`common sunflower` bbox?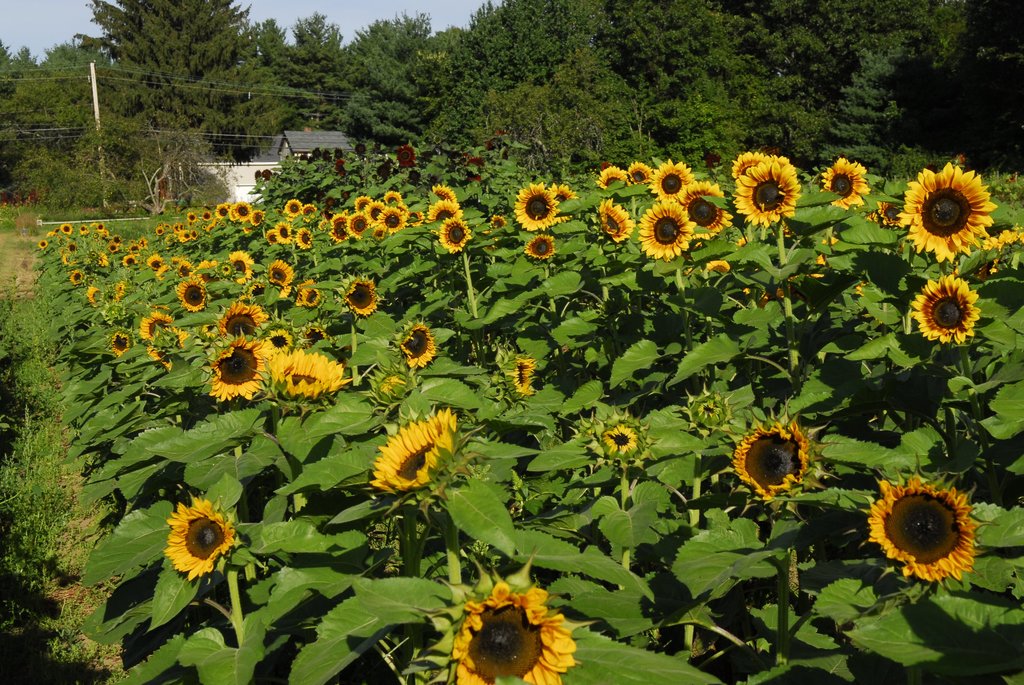
BBox(204, 329, 265, 409)
